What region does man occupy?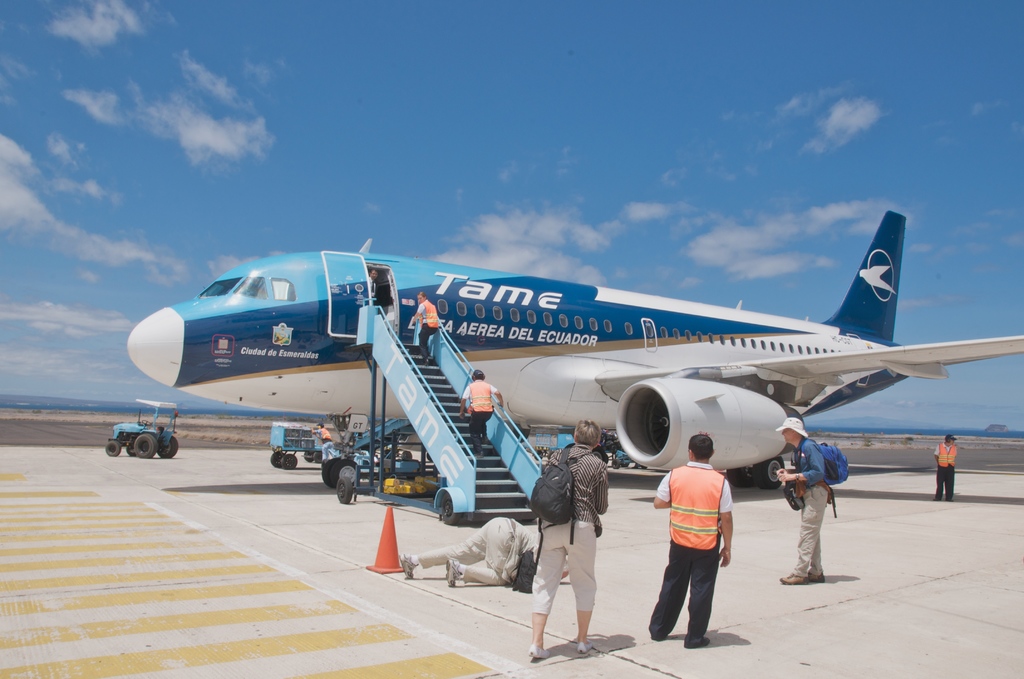
Rect(416, 304, 445, 355).
